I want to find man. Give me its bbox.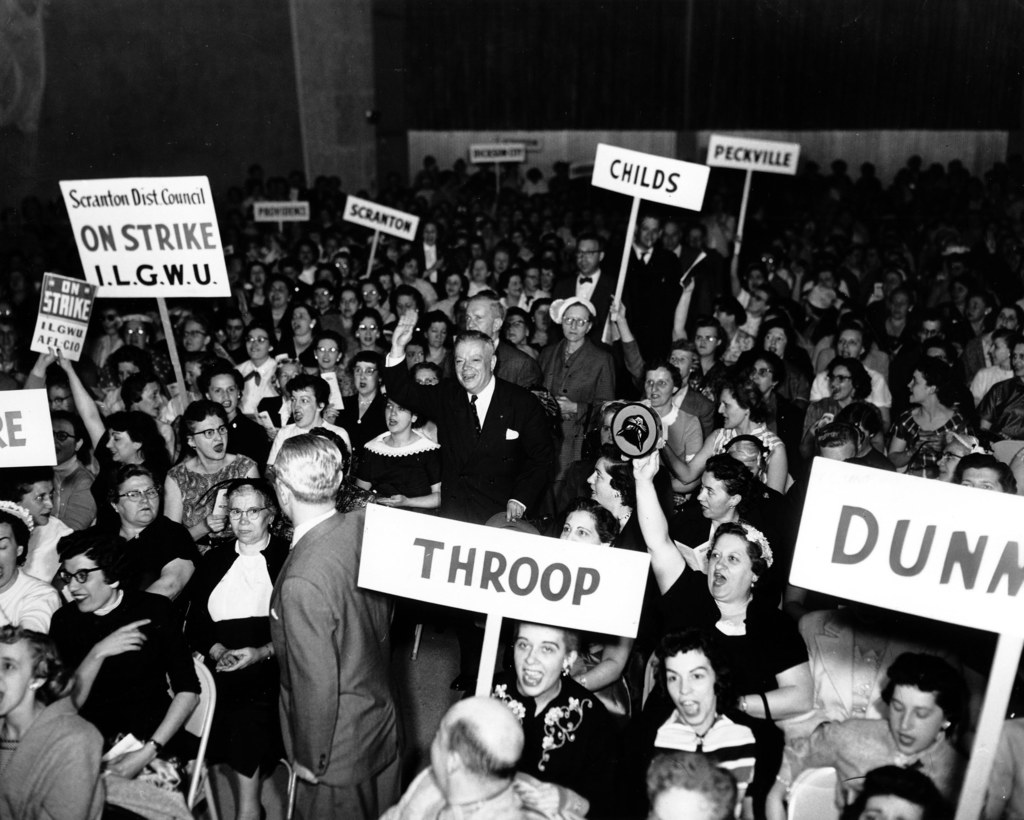
{"left": 557, "top": 234, "right": 618, "bottom": 334}.
